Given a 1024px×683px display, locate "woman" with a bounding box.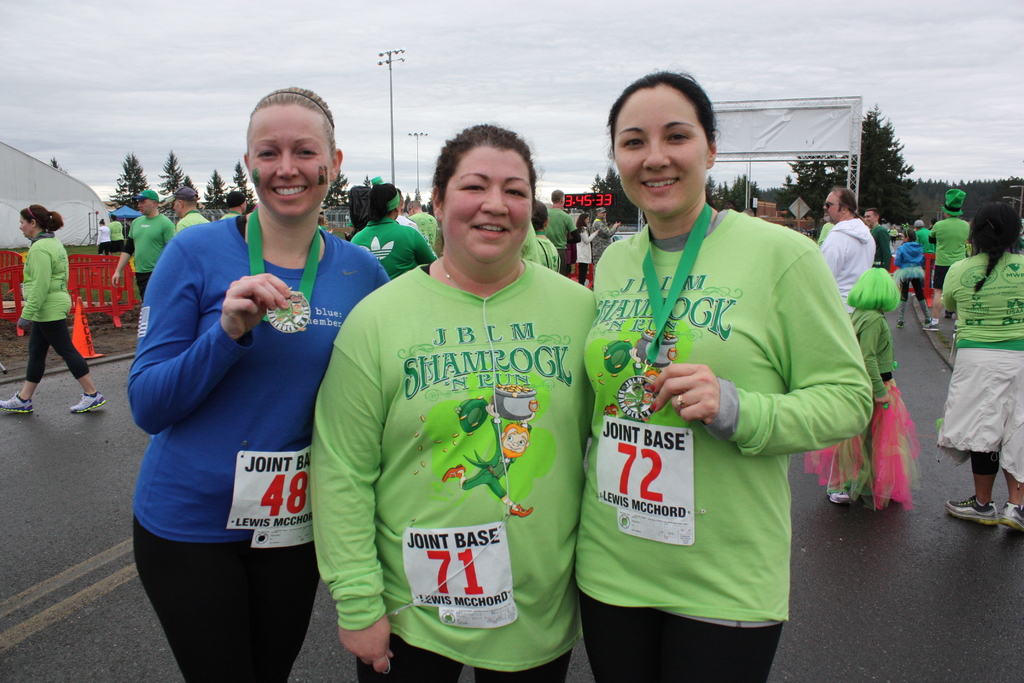
Located: box=[576, 63, 869, 682].
